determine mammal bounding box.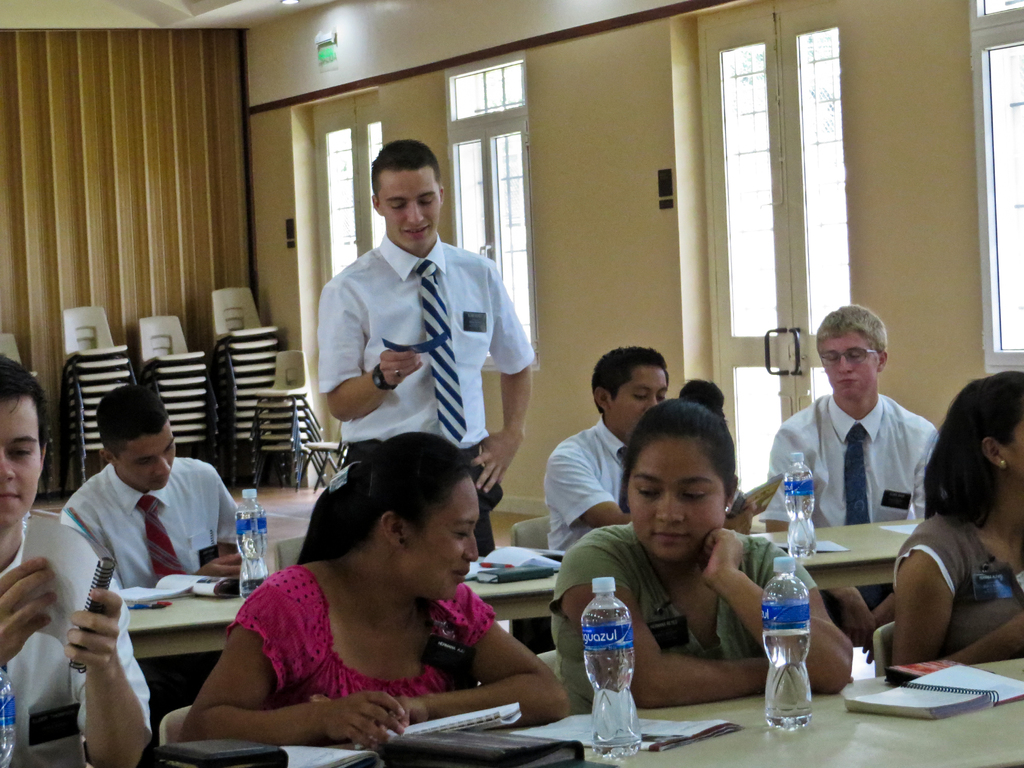
Determined: box(0, 345, 154, 767).
